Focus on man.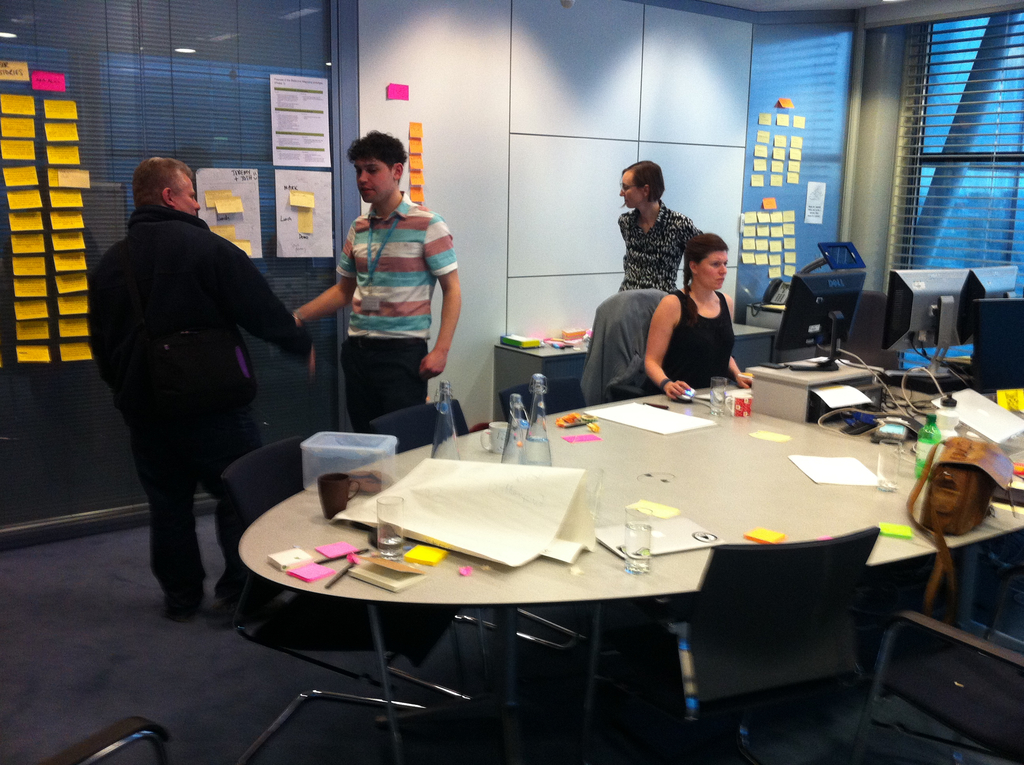
Focused at <bbox>293, 140, 472, 448</bbox>.
